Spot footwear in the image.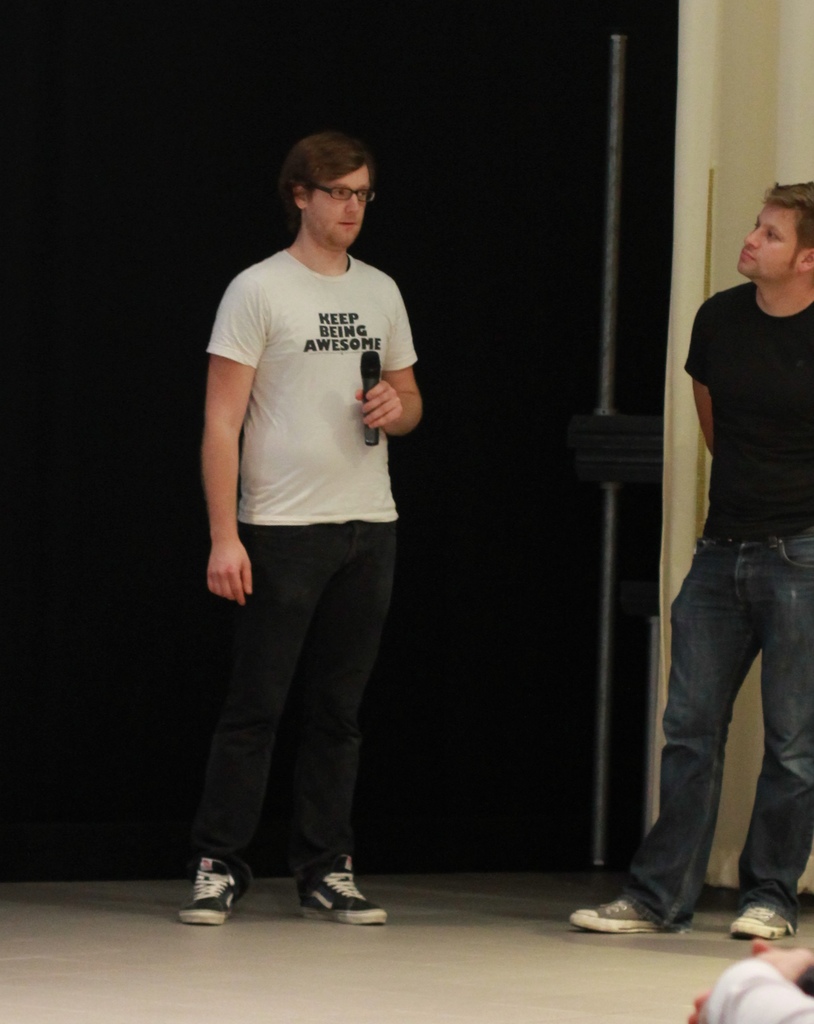
footwear found at select_region(177, 858, 254, 924).
